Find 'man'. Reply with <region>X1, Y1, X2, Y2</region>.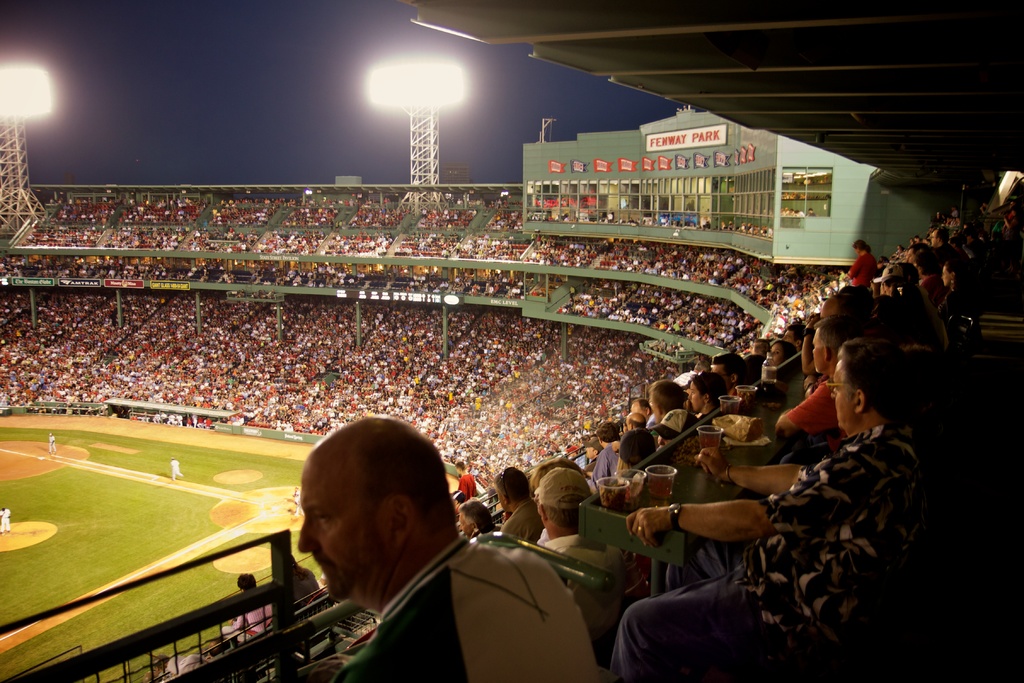
<region>456, 498, 493, 537</region>.
